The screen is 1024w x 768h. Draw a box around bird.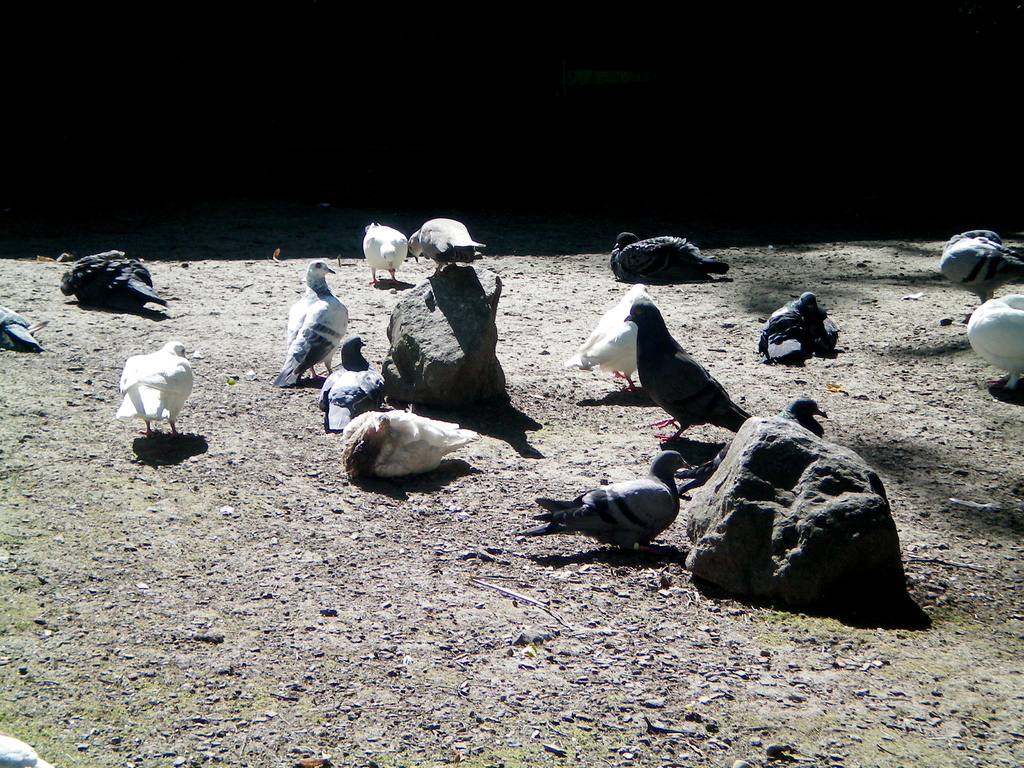
locate(274, 262, 348, 389).
